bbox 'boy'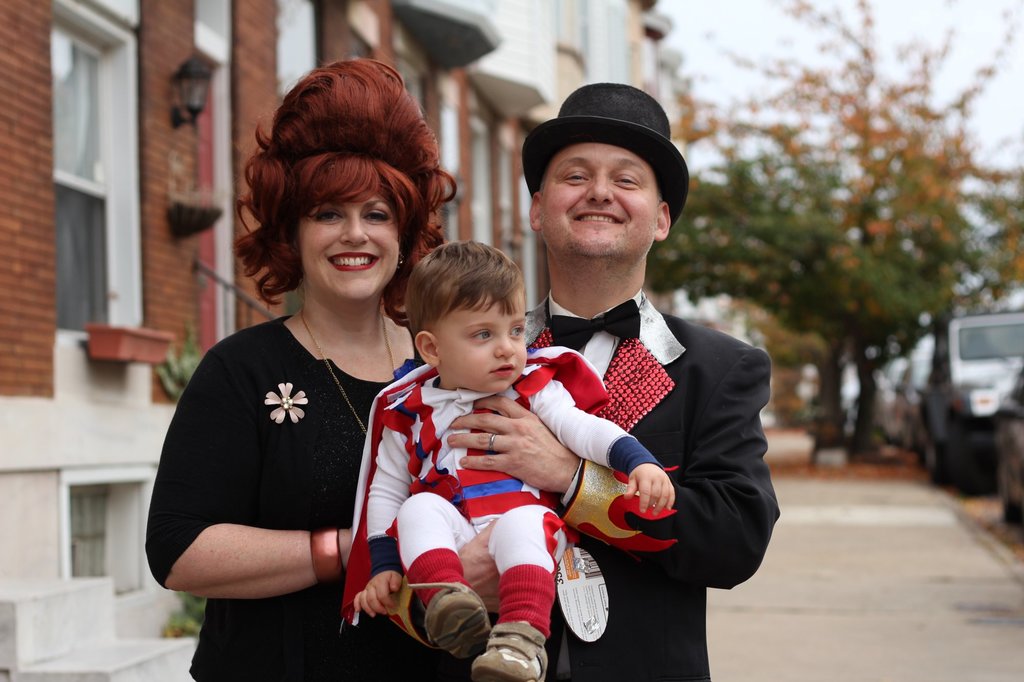
crop(365, 239, 611, 665)
